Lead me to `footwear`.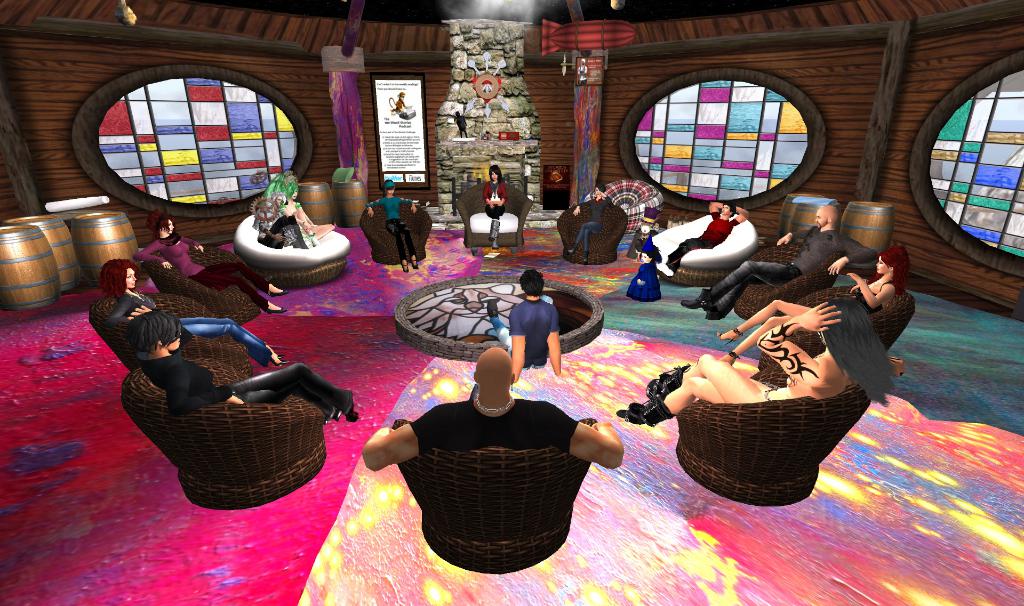
Lead to <box>411,256,421,273</box>.
